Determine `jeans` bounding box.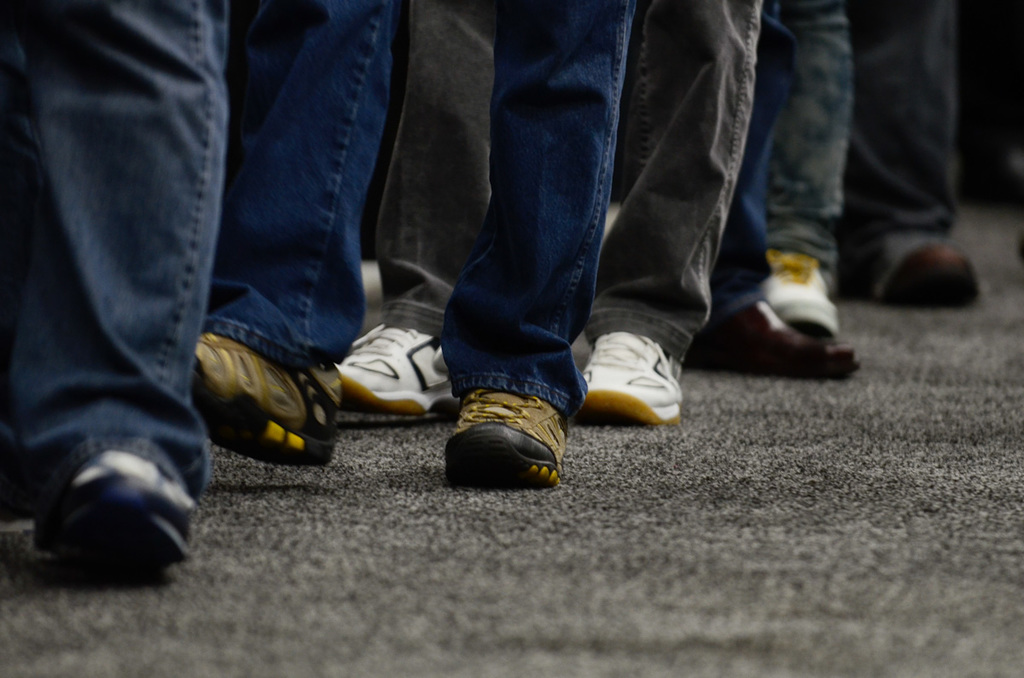
Determined: region(0, 10, 215, 548).
